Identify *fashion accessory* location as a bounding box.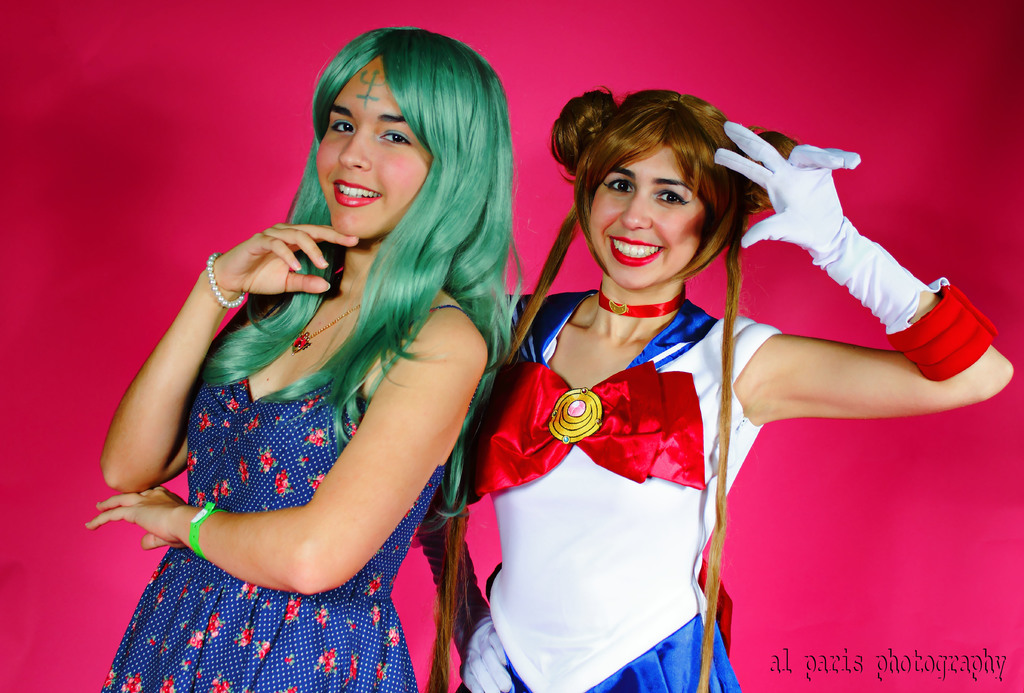
x1=194 y1=502 x2=224 y2=564.
